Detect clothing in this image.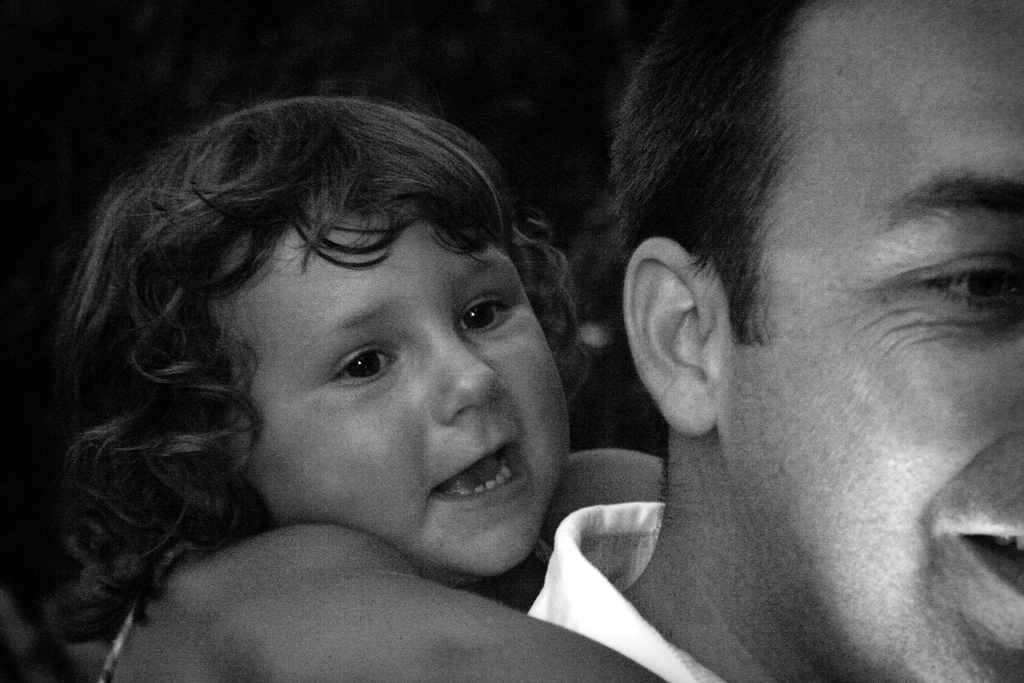
Detection: [517, 498, 728, 682].
